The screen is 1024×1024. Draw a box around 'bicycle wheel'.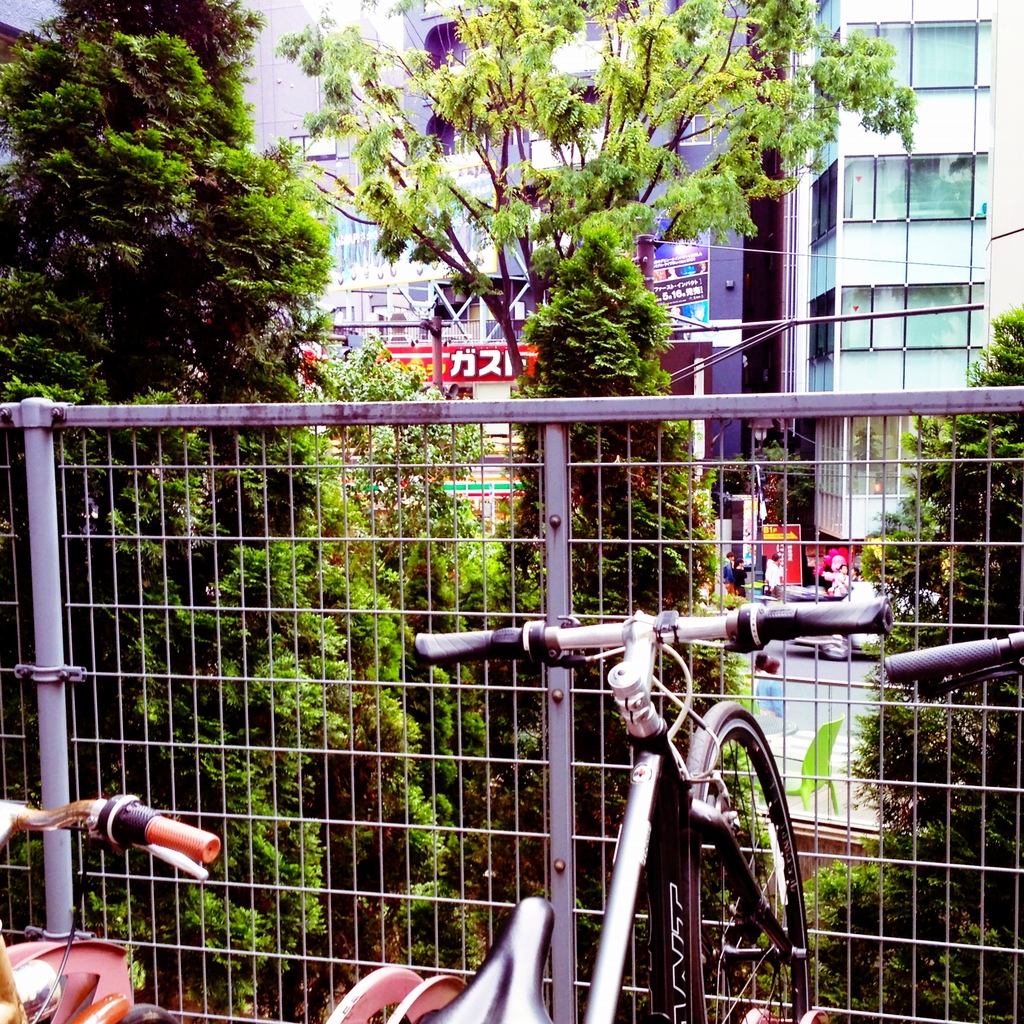
(left=630, top=730, right=801, bottom=1001).
